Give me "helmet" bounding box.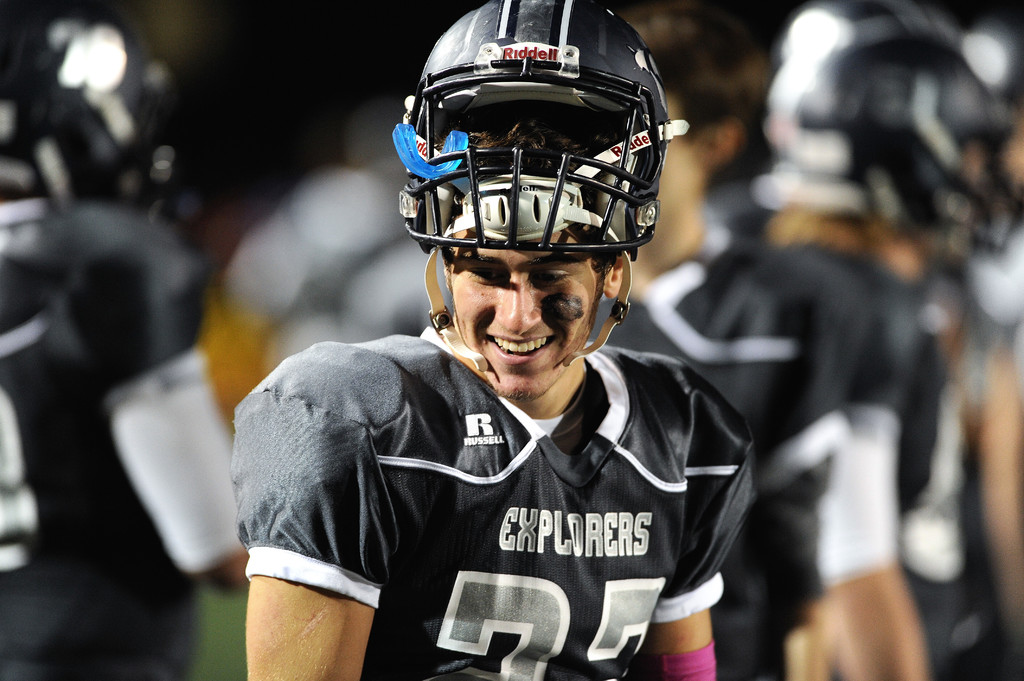
(x1=389, y1=0, x2=686, y2=374).
